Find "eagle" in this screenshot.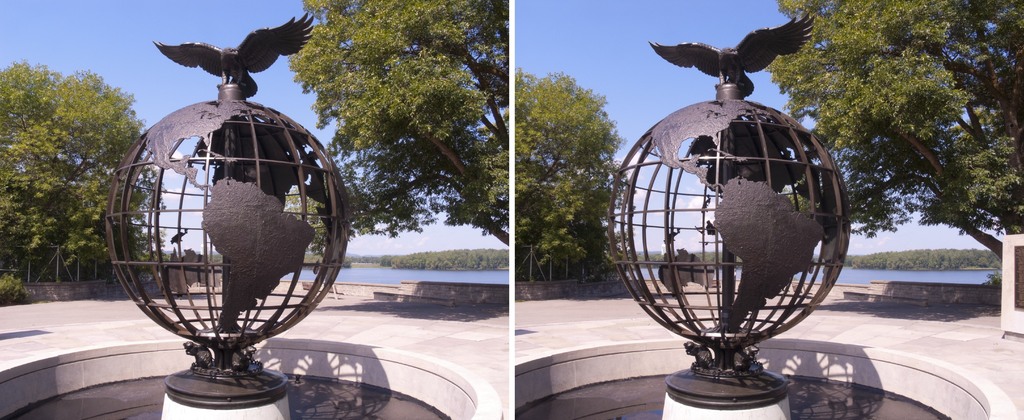
The bounding box for "eagle" is [141,8,320,96].
